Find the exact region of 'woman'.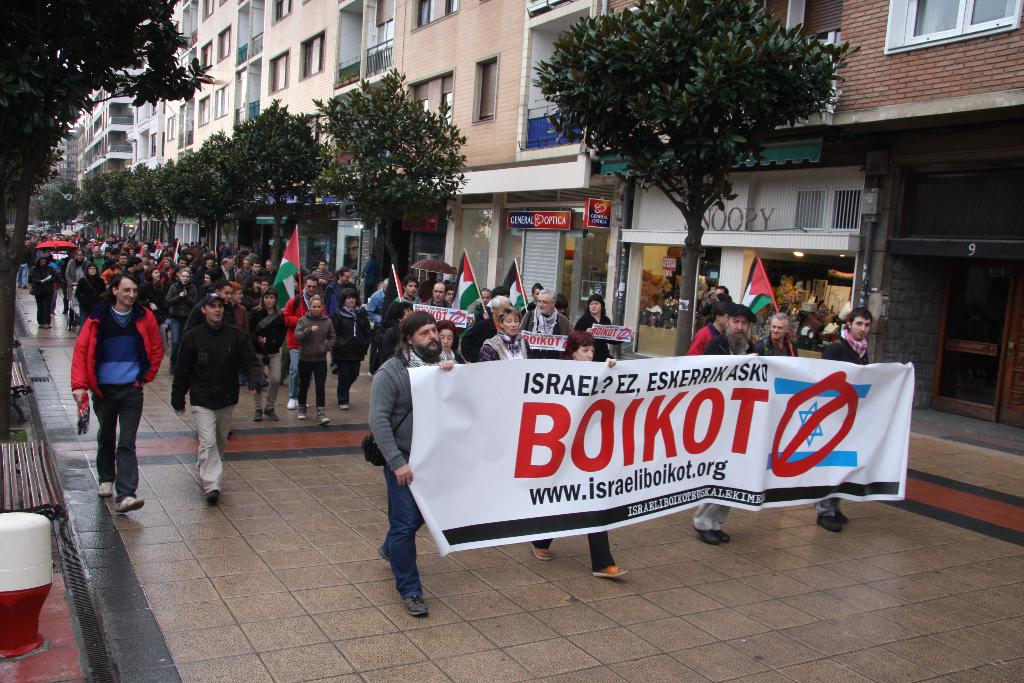
Exact region: crop(252, 287, 282, 422).
